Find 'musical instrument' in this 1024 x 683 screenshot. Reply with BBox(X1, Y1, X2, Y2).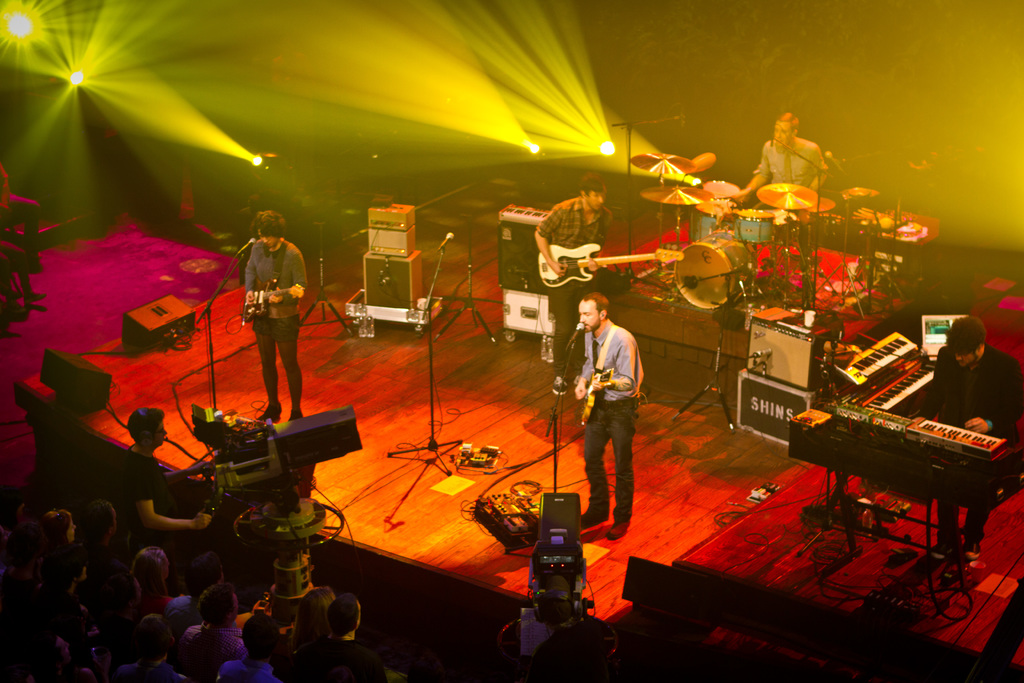
BBox(834, 331, 932, 415).
